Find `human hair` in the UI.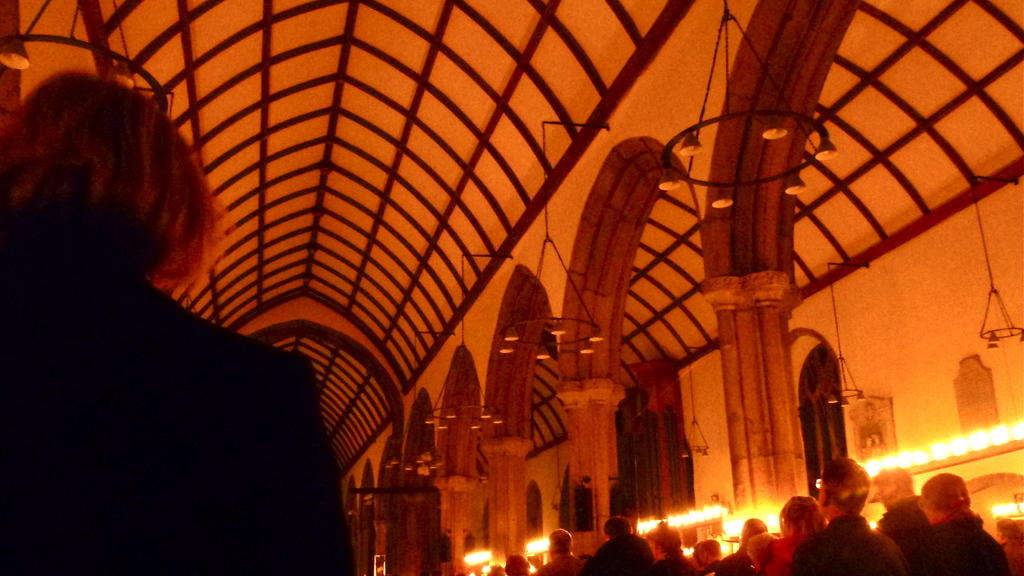
UI element at 701 541 719 555.
